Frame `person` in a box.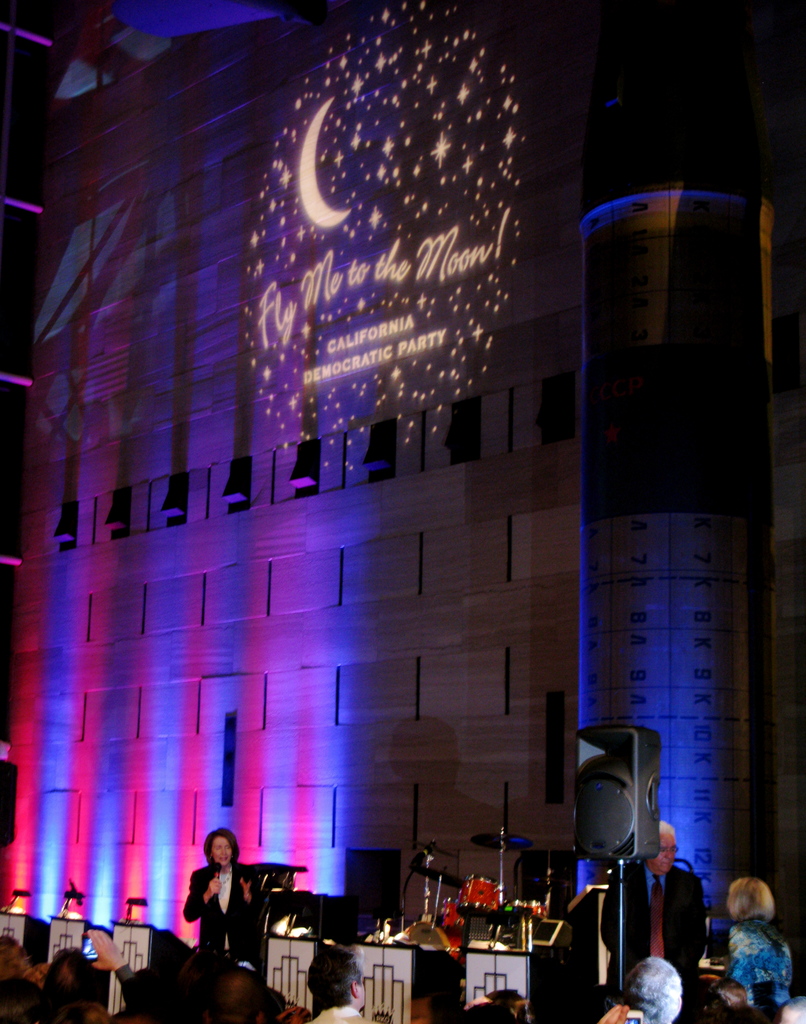
pyautogui.locateOnScreen(705, 874, 798, 1002).
